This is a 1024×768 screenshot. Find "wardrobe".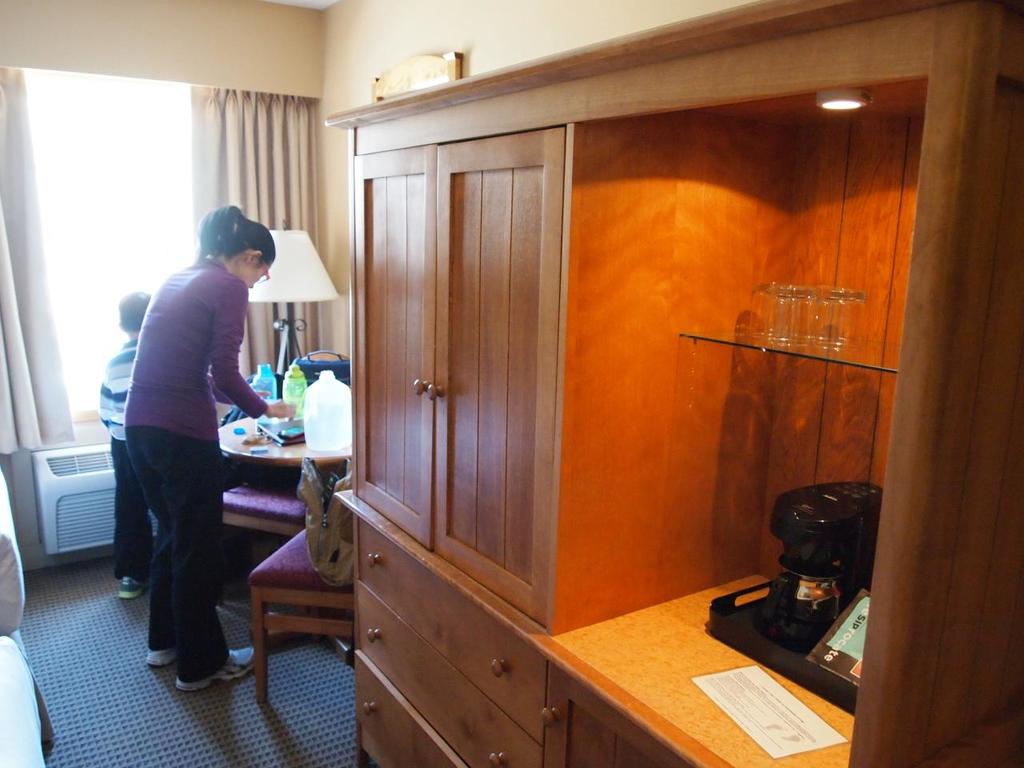
Bounding box: crop(323, 101, 588, 650).
